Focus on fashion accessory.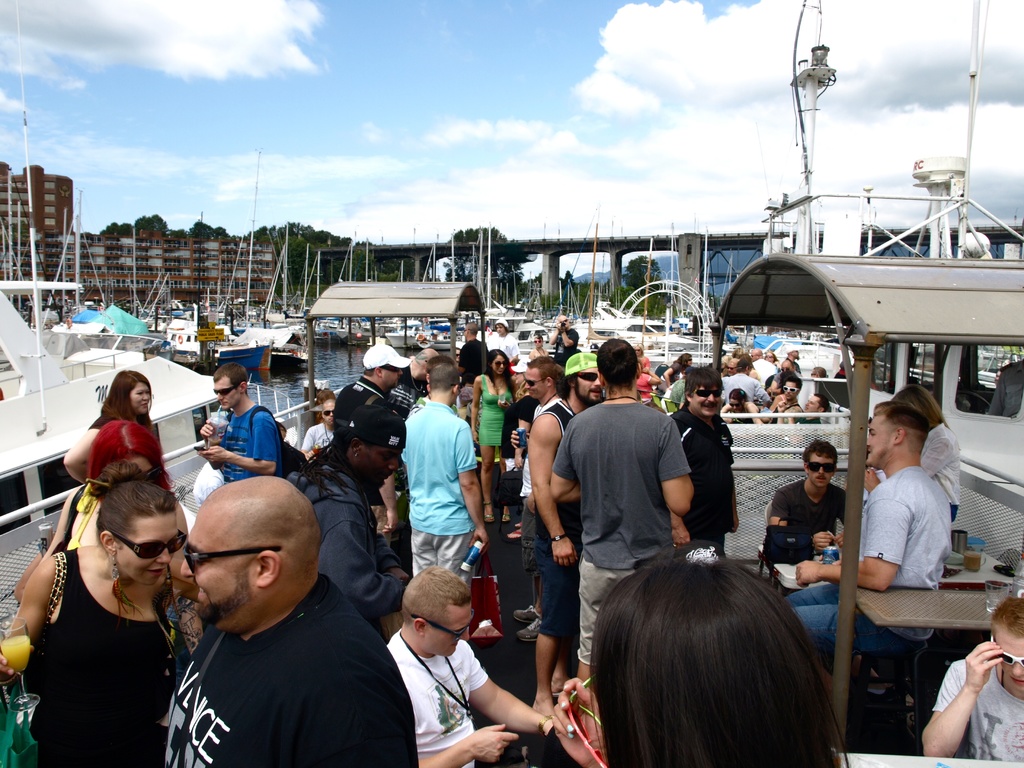
Focused at crop(324, 425, 331, 437).
